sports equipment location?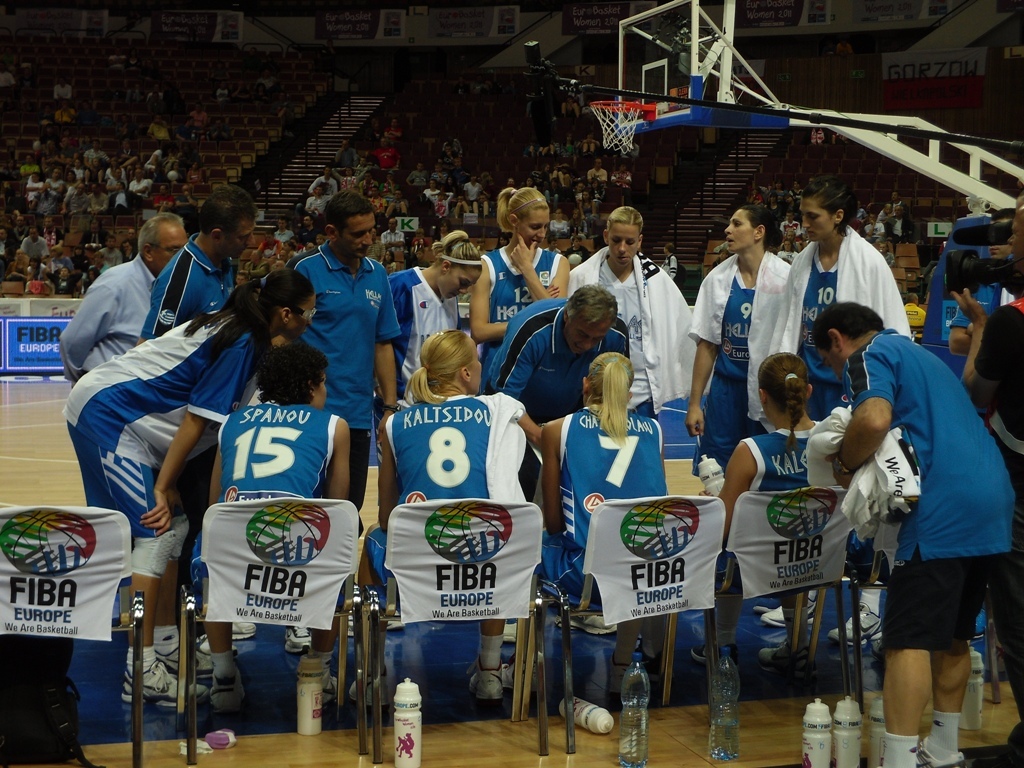
rect(917, 748, 964, 766)
